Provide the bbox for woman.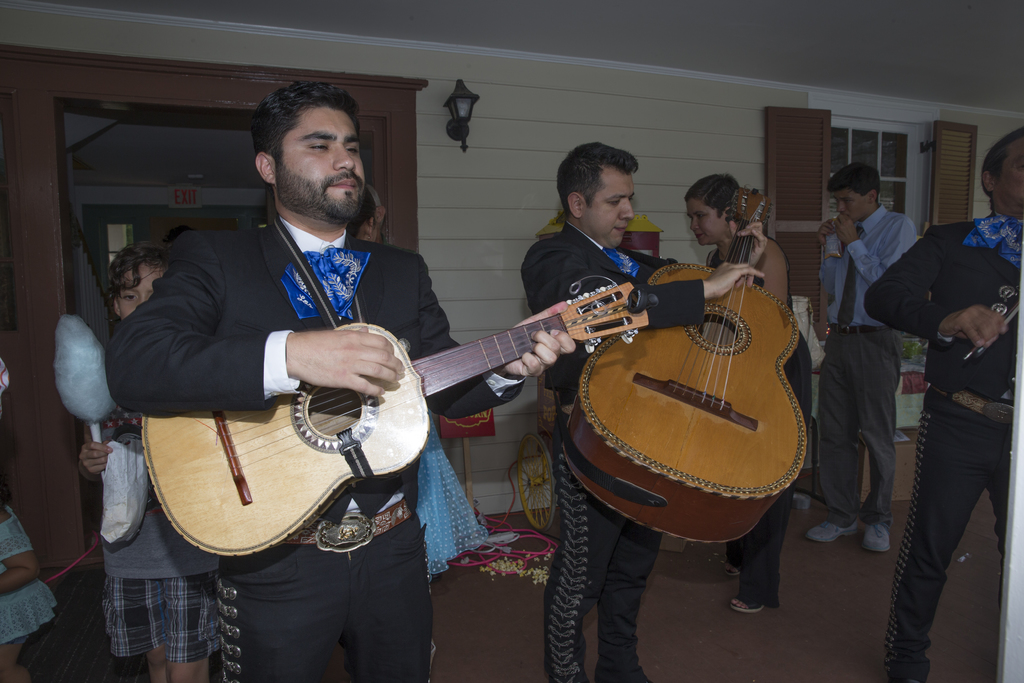
685 174 811 610.
